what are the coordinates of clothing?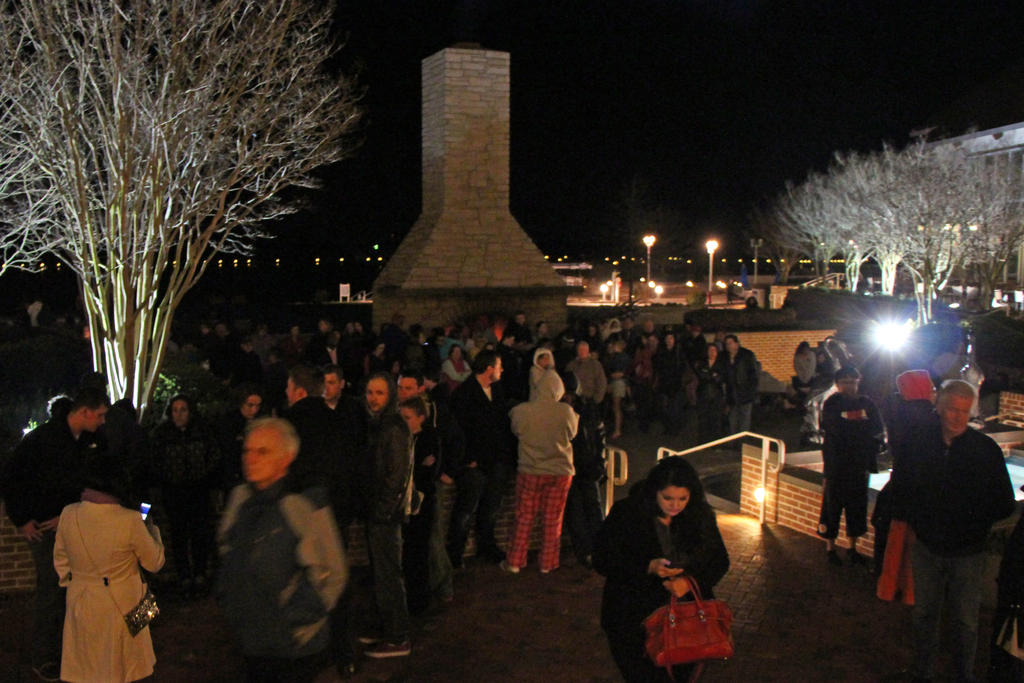
211 460 346 675.
